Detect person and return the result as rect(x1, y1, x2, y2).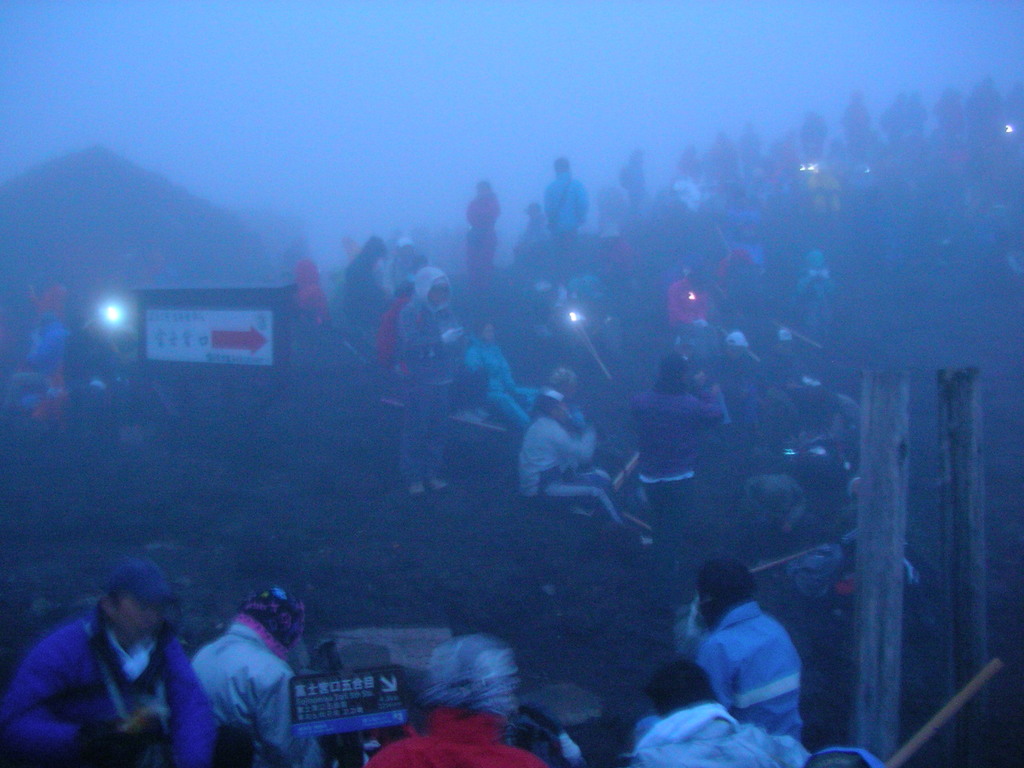
rect(520, 384, 628, 532).
